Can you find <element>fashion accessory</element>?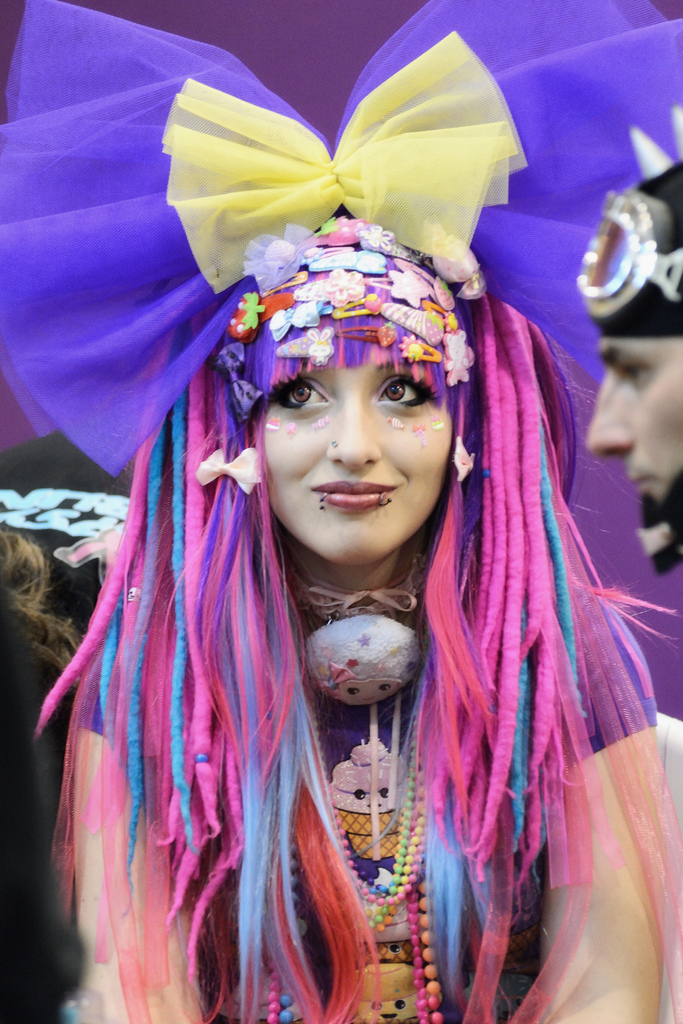
Yes, bounding box: {"left": 292, "top": 552, "right": 432, "bottom": 862}.
